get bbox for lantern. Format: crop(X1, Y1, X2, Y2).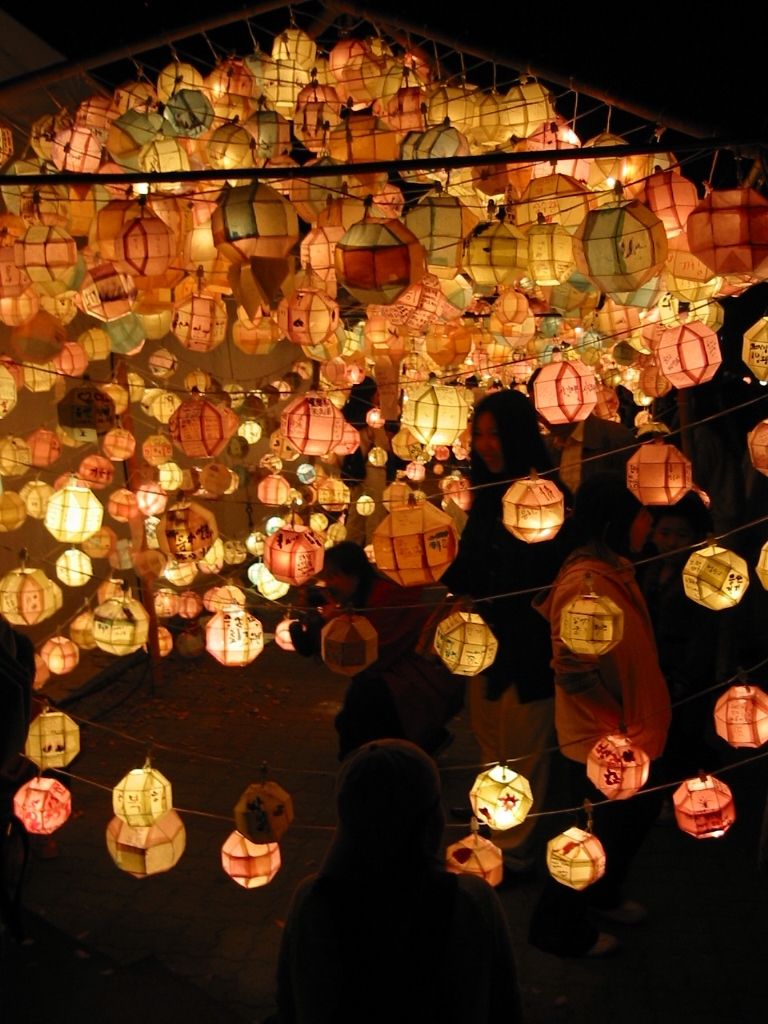
crop(183, 371, 211, 397).
